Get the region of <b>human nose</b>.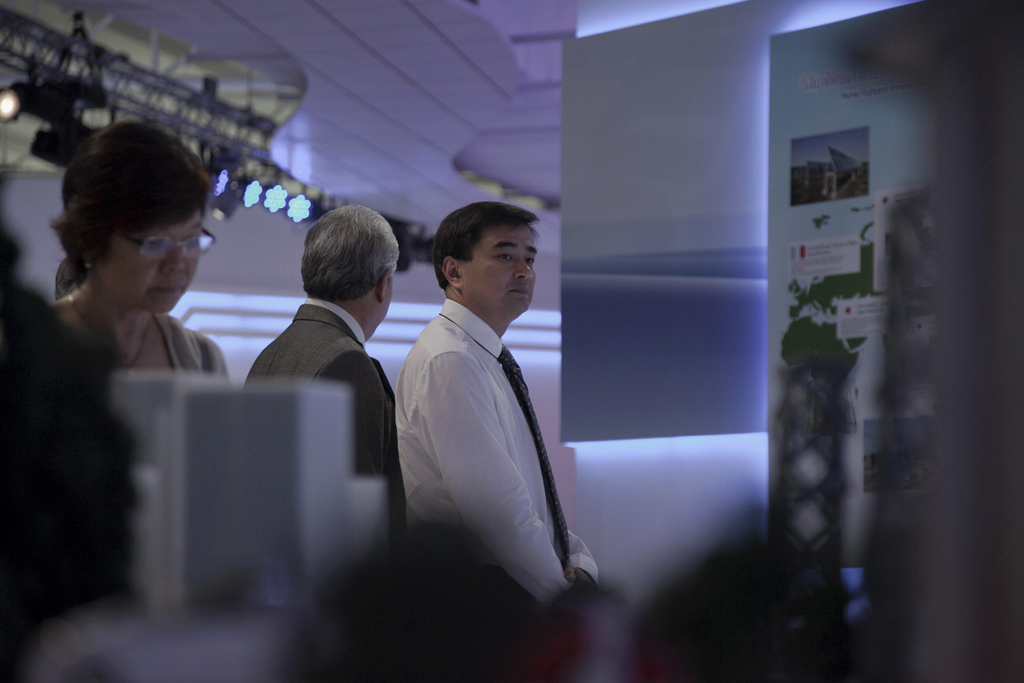
region(164, 248, 188, 281).
